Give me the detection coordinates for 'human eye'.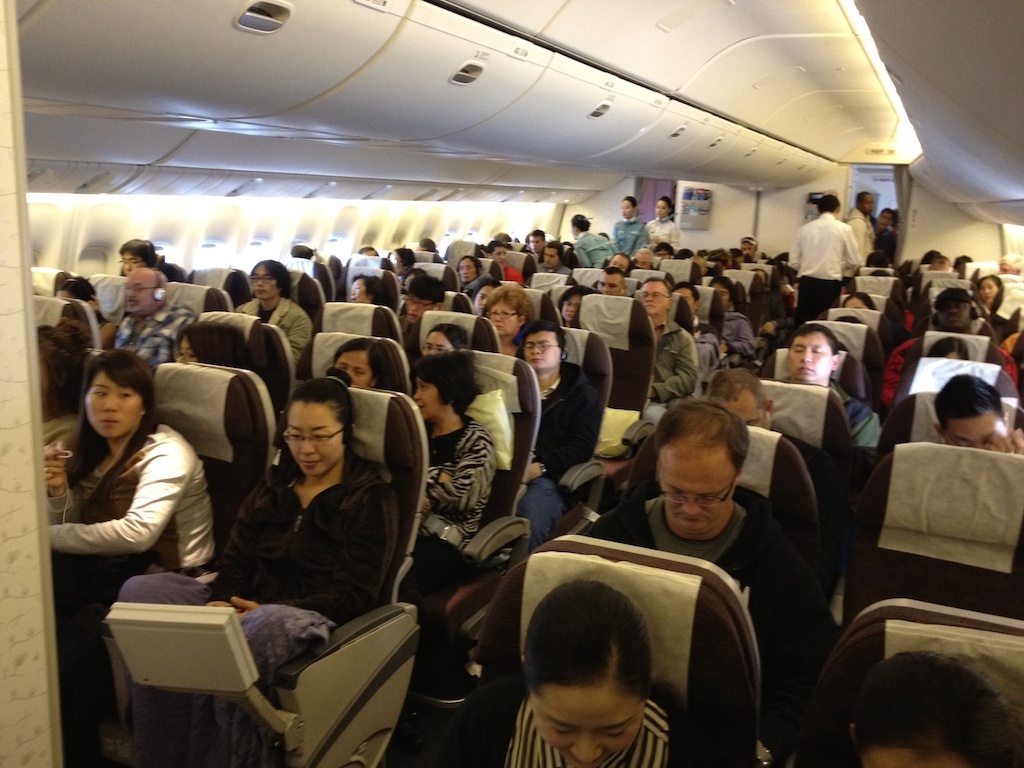
(left=93, top=387, right=107, bottom=399).
